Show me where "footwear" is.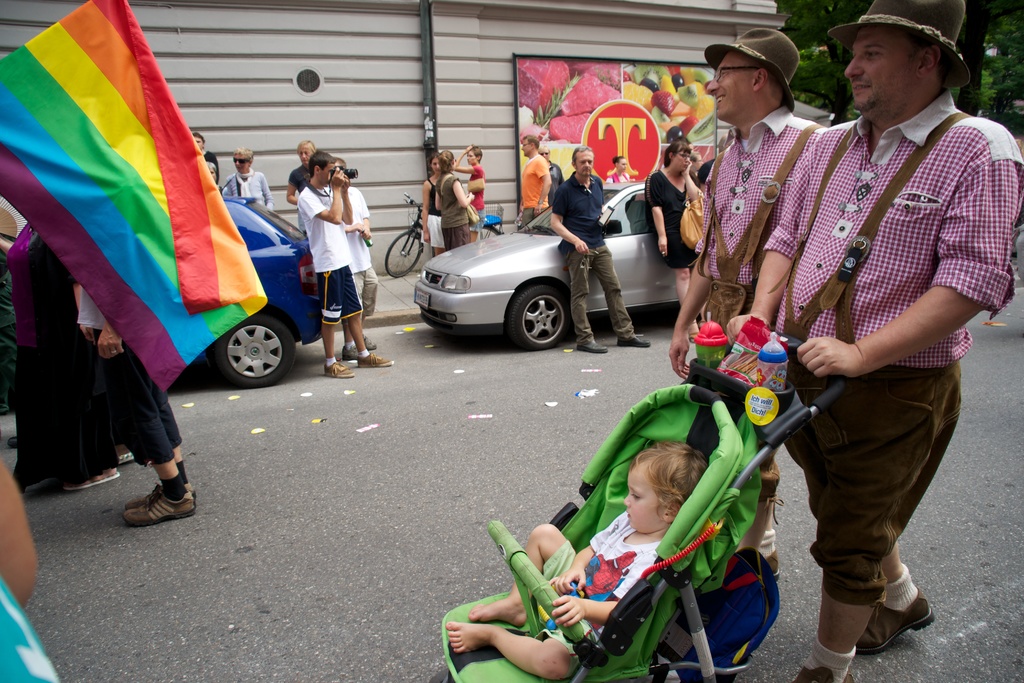
"footwear" is at x1=112 y1=465 x2=181 y2=540.
